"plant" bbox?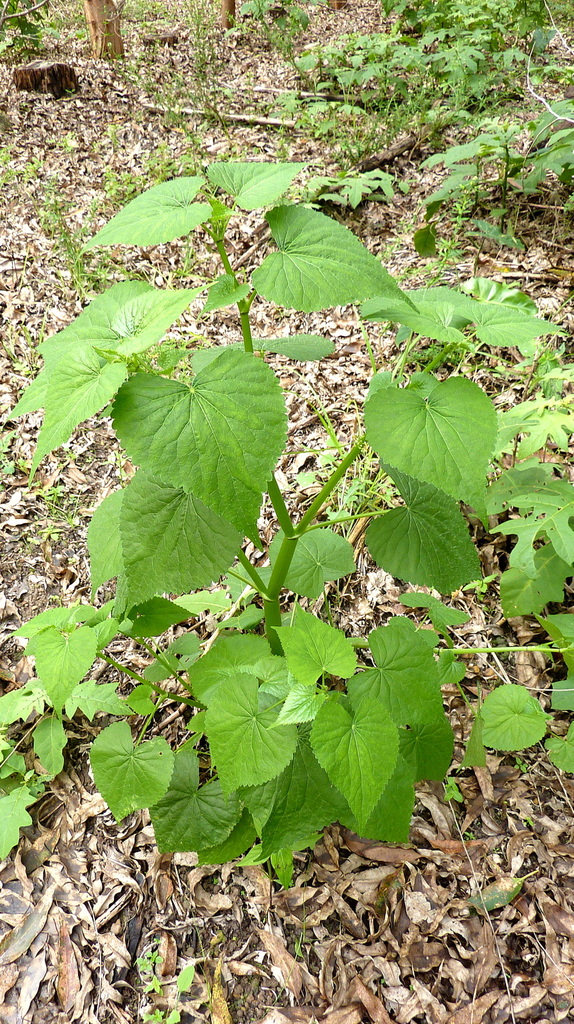
<bbox>54, 163, 96, 285</bbox>
